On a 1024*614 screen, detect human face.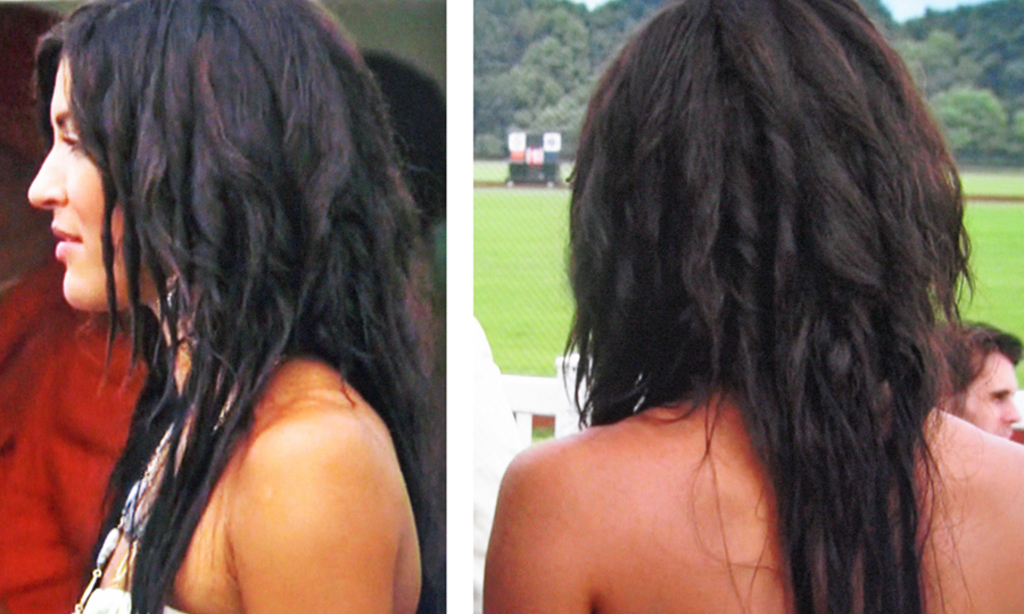
[left=20, top=49, right=171, bottom=309].
